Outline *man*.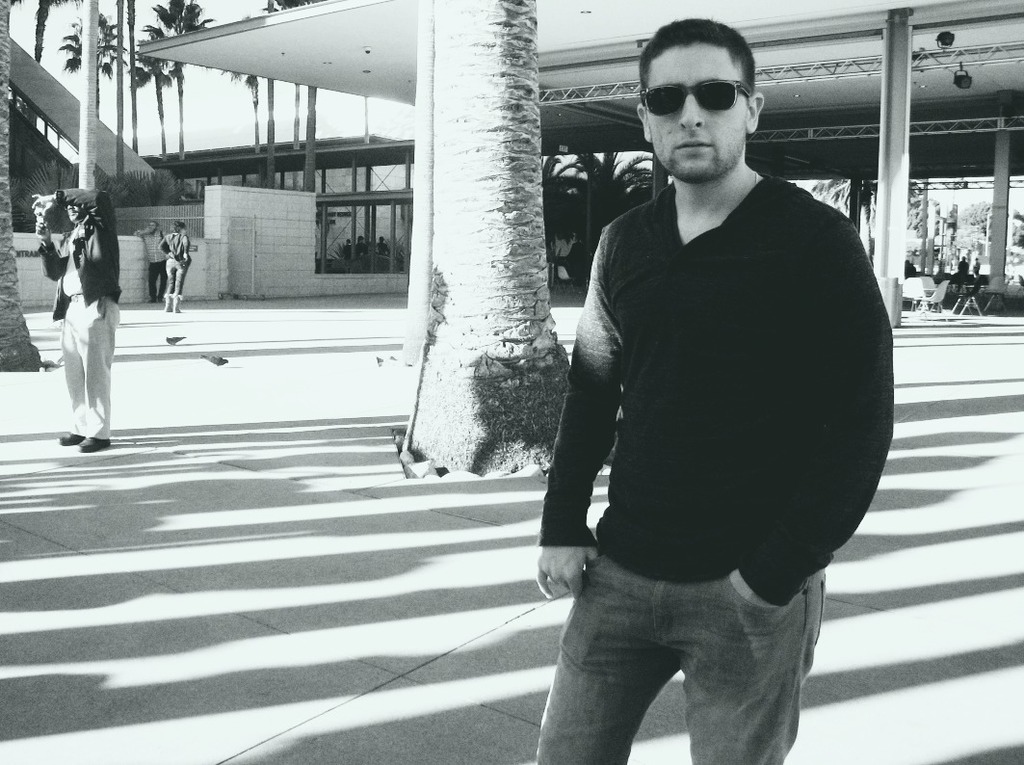
Outline: [133,219,168,305].
